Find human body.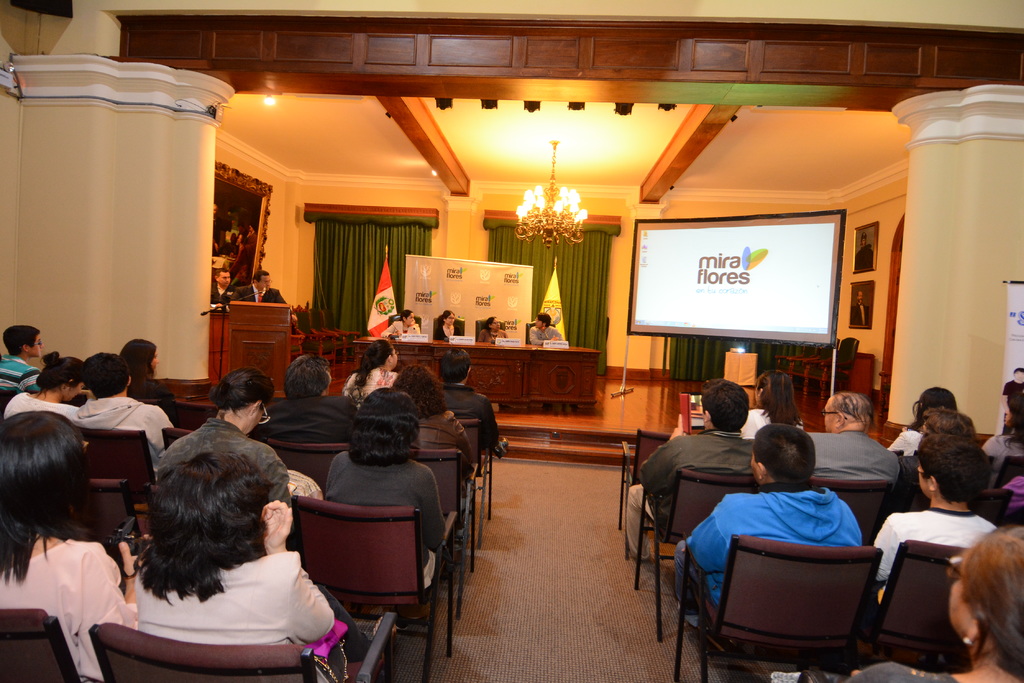
select_region(849, 438, 1003, 591).
